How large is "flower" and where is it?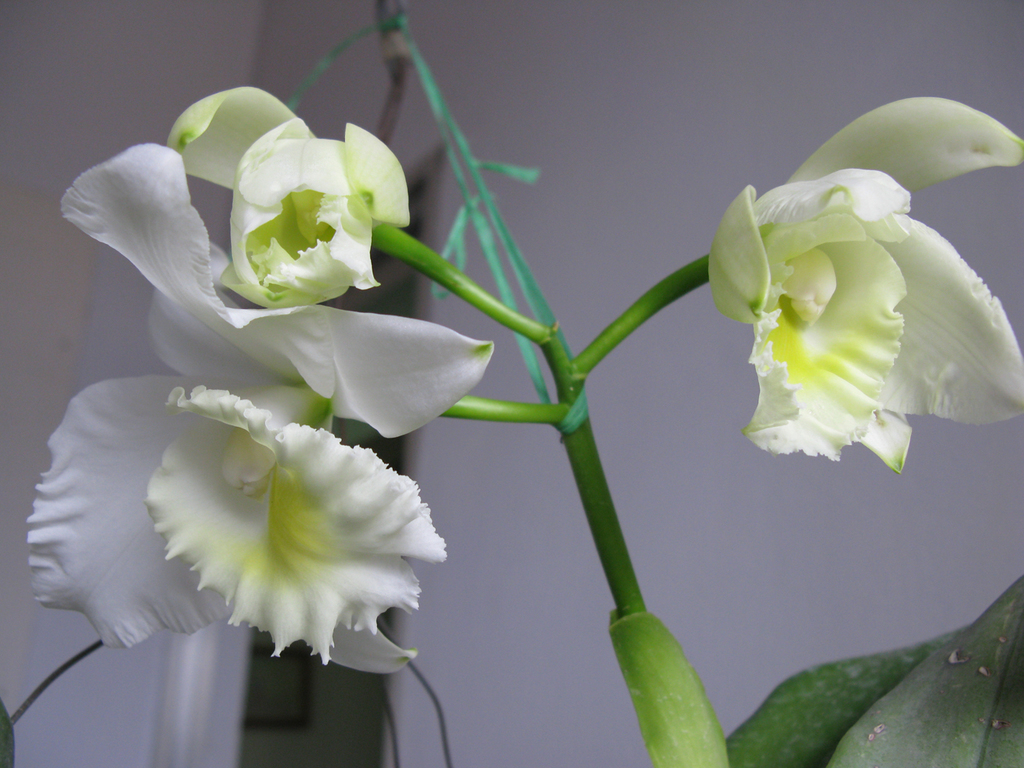
Bounding box: 161/86/412/309.
